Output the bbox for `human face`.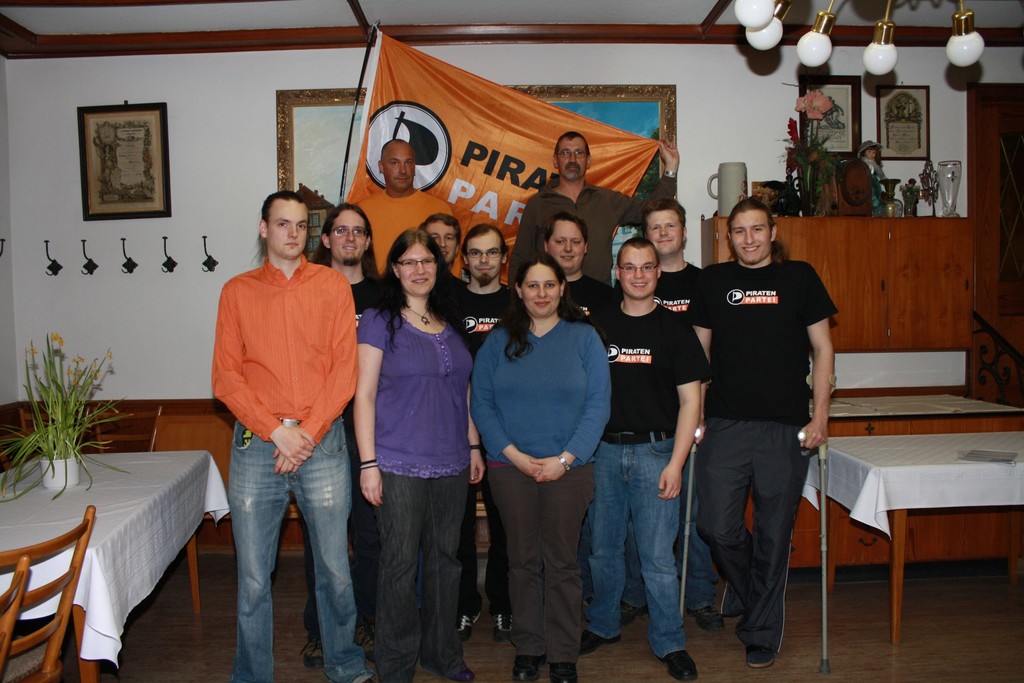
540,206,590,274.
